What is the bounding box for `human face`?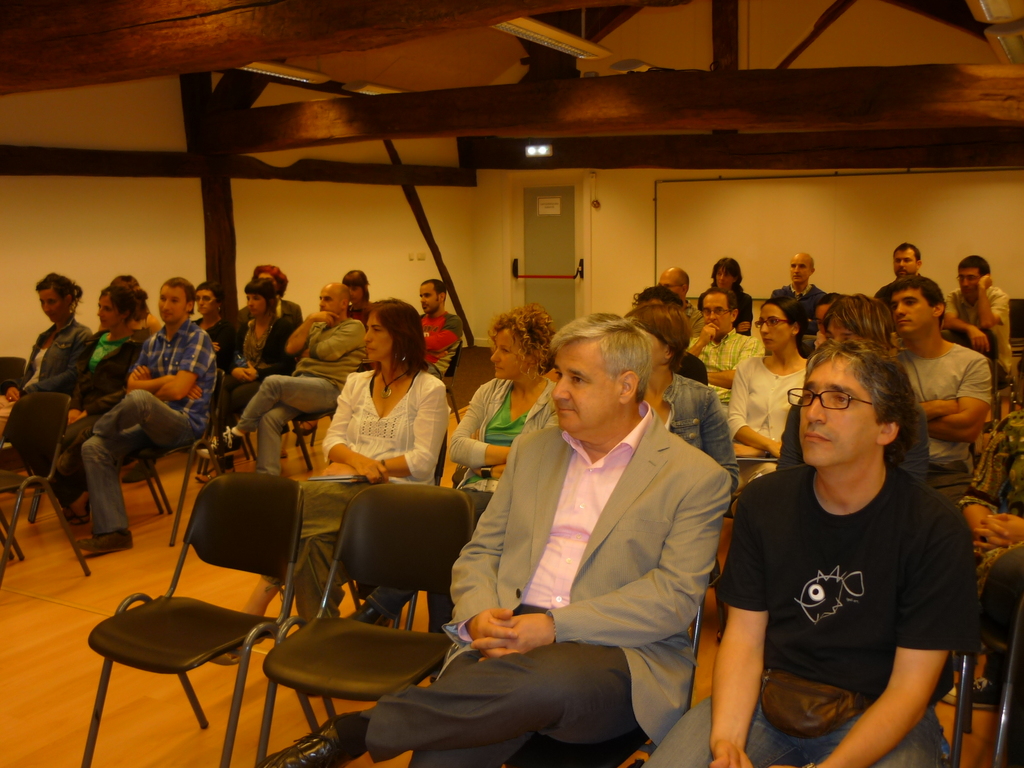
l=247, t=295, r=267, b=315.
